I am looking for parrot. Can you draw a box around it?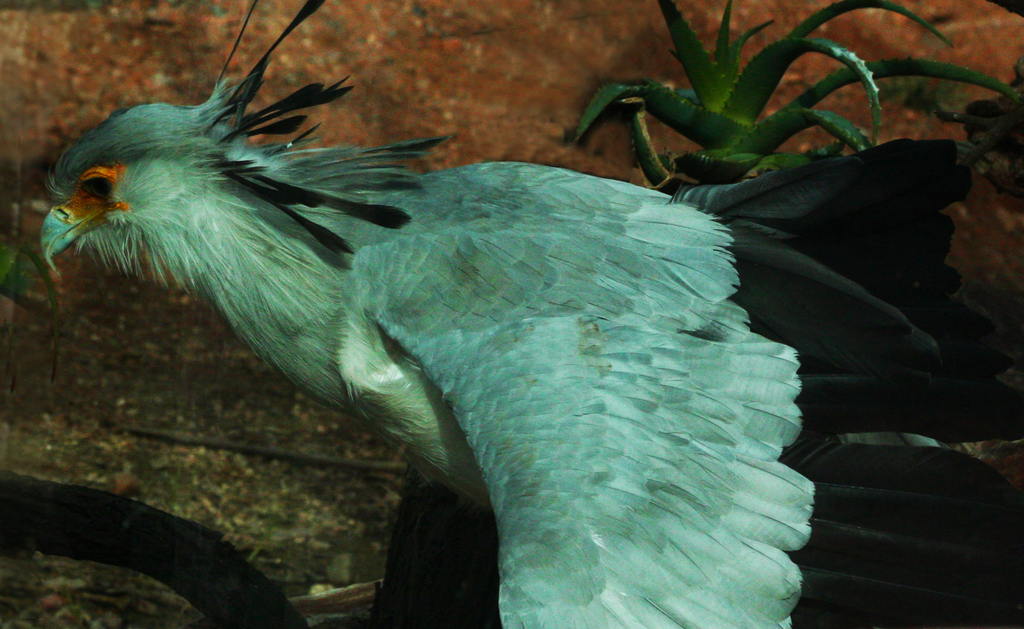
Sure, the bounding box is BBox(42, 0, 1023, 628).
